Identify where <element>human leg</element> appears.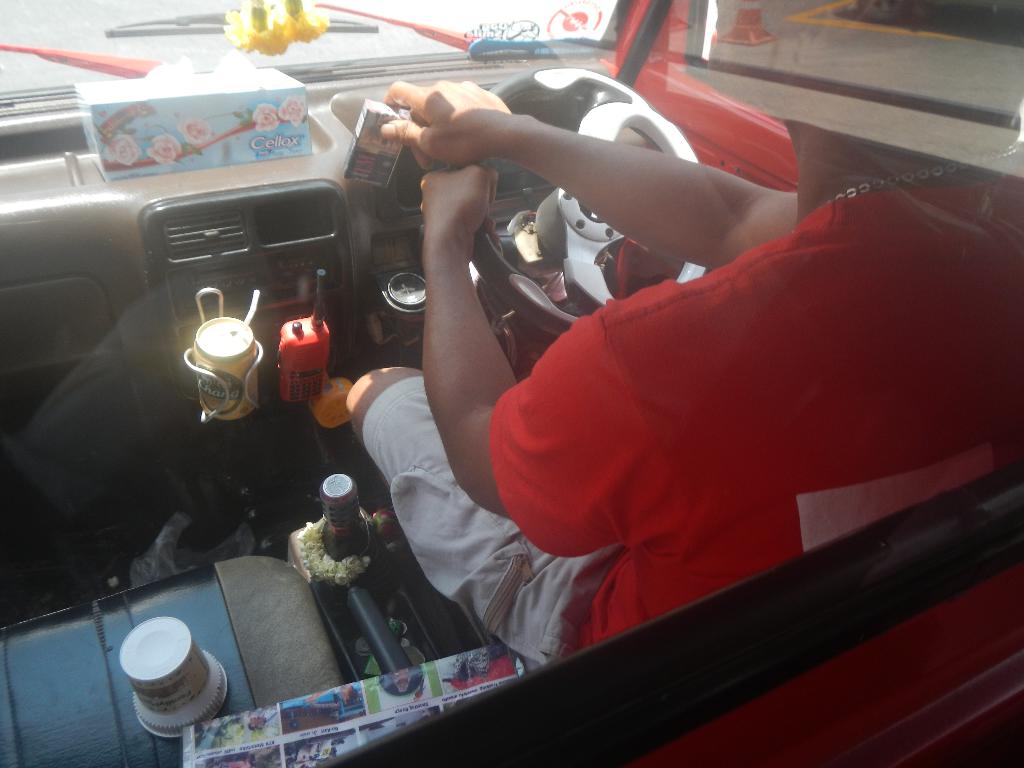
Appears at detection(347, 362, 602, 659).
